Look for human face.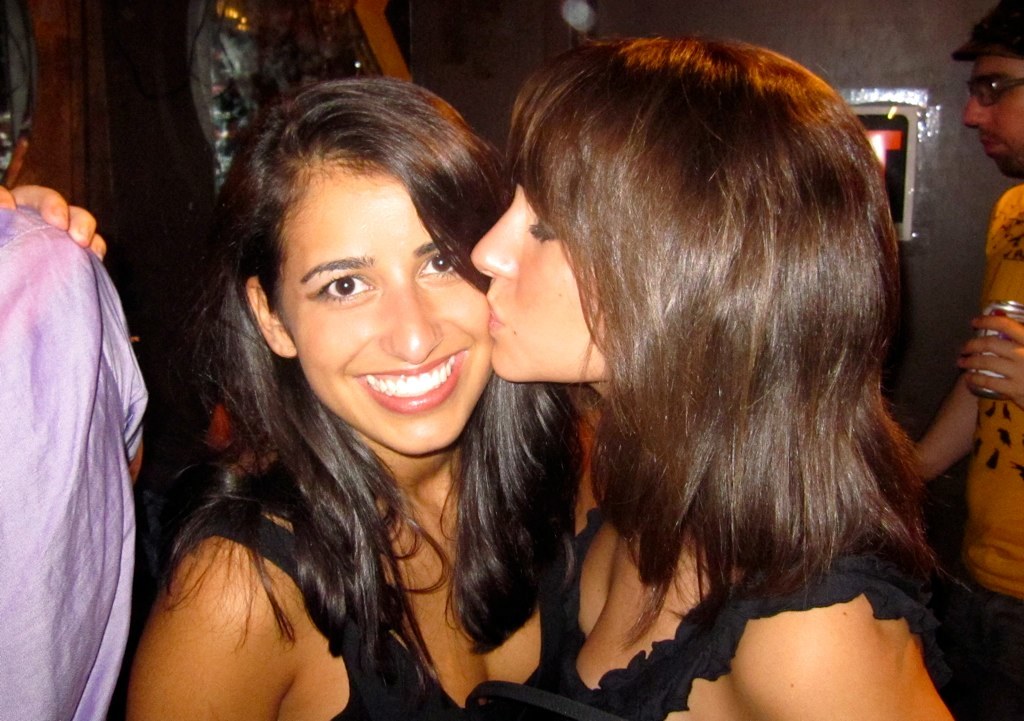
Found: 272 160 494 460.
